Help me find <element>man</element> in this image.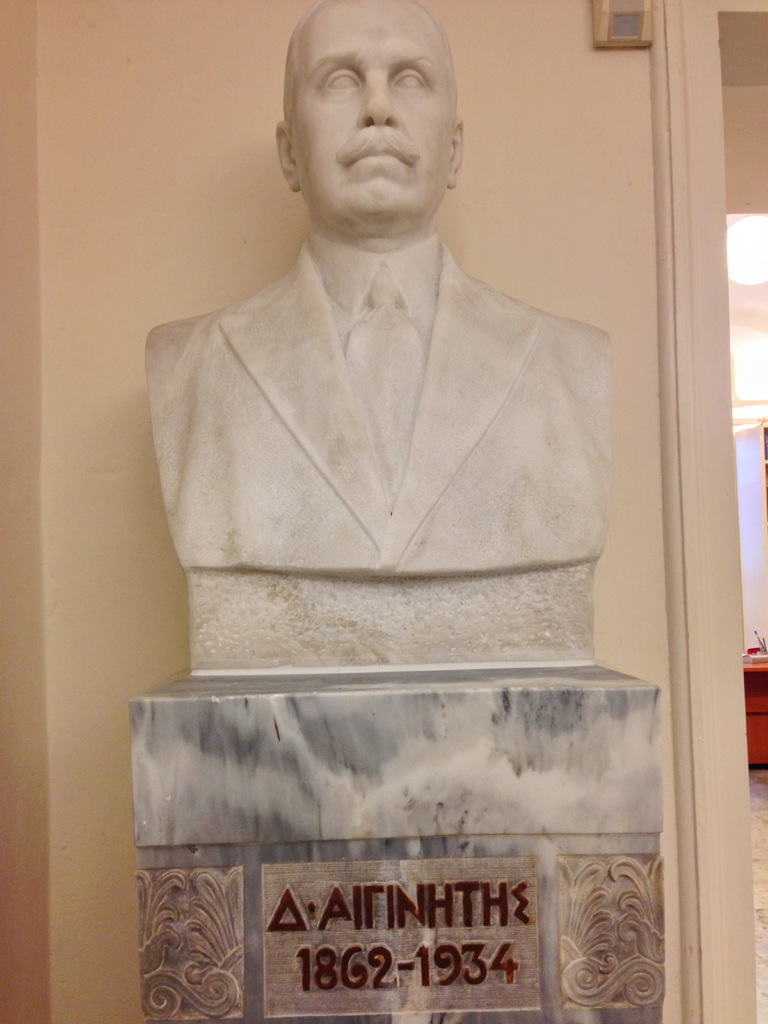
Found it: l=140, t=0, r=614, b=586.
